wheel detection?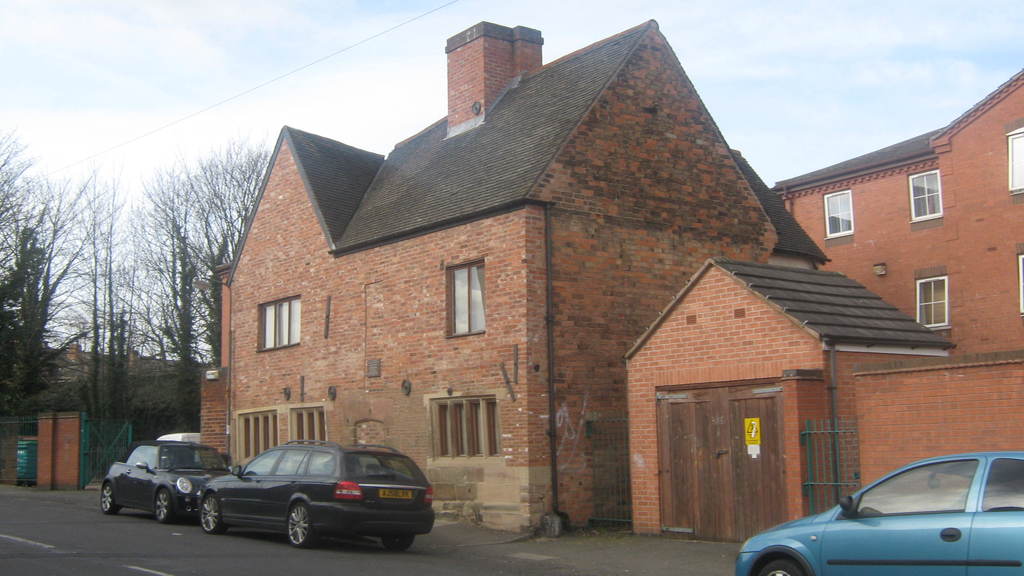
284:501:316:546
